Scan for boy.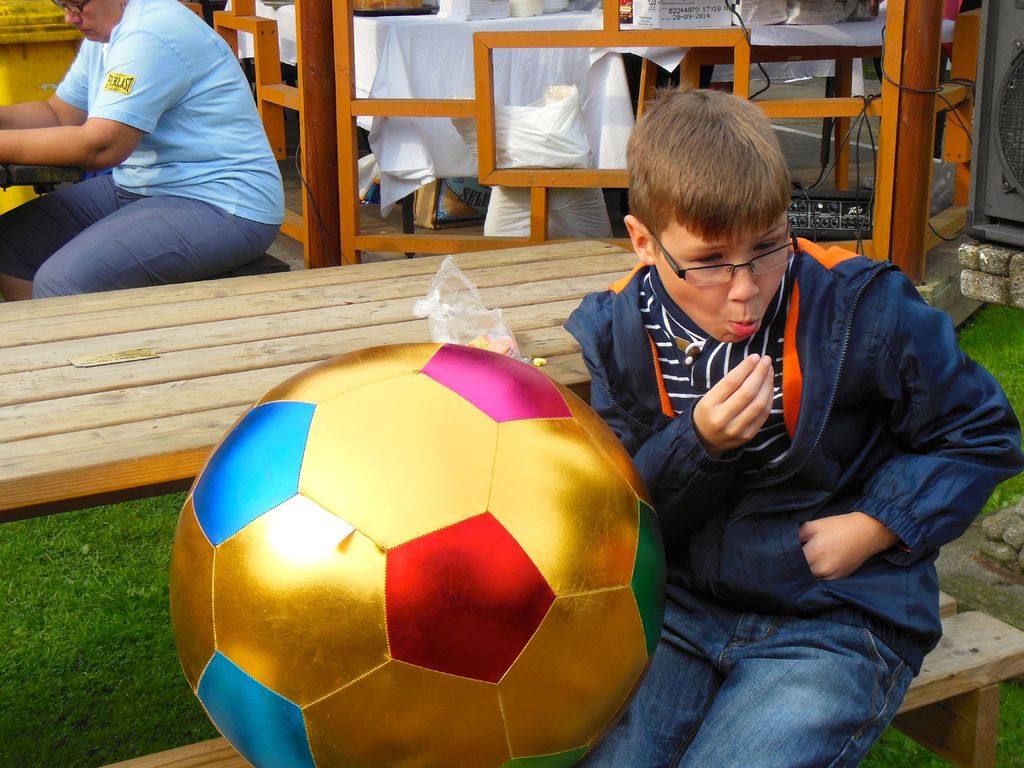
Scan result: locate(545, 79, 982, 737).
